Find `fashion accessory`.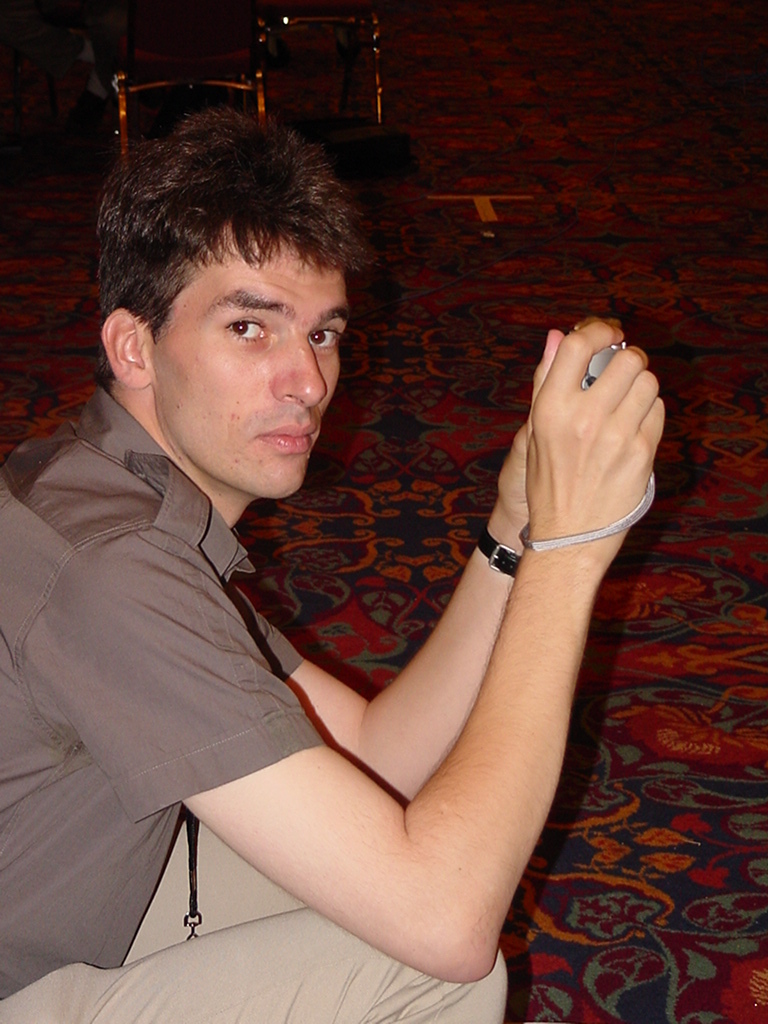
region(186, 811, 202, 937).
